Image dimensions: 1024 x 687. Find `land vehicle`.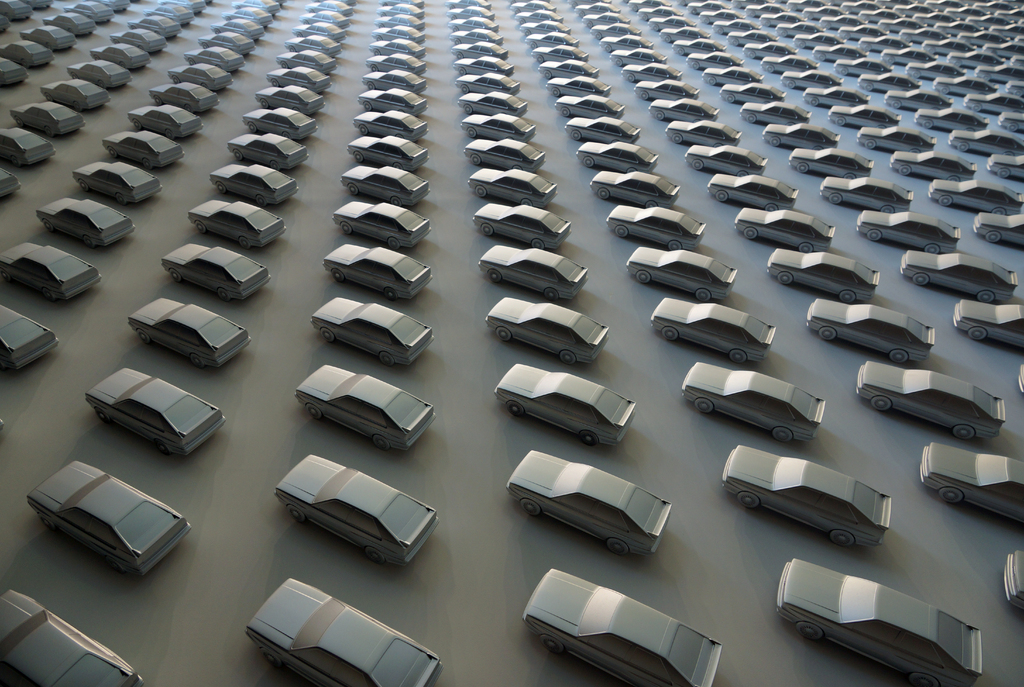
region(543, 73, 610, 97).
